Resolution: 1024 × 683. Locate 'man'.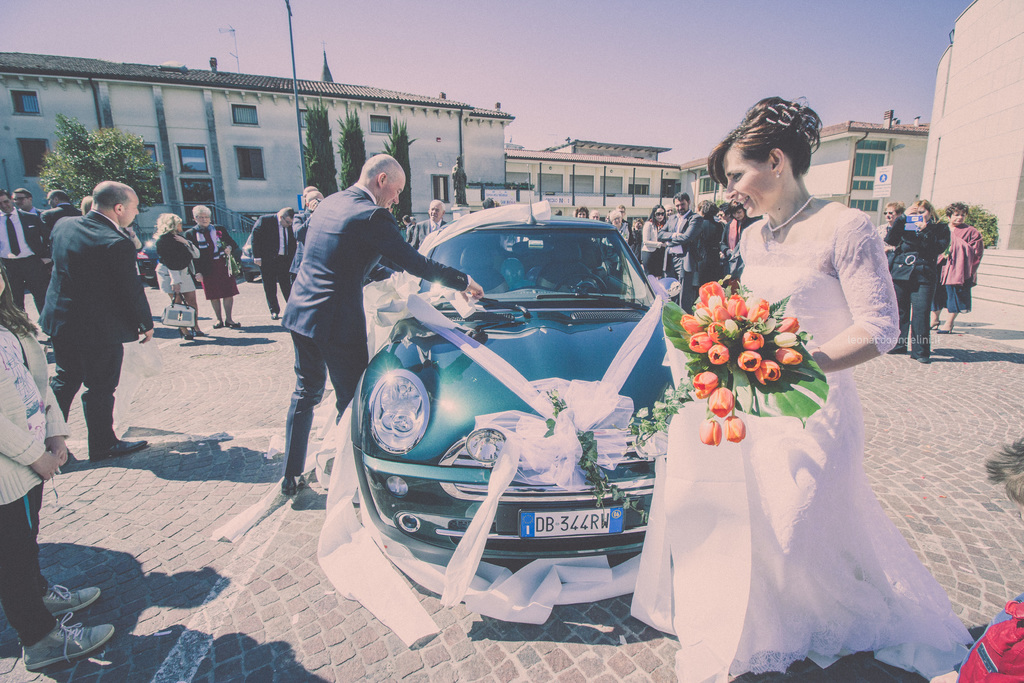
(left=0, top=192, right=53, bottom=318).
